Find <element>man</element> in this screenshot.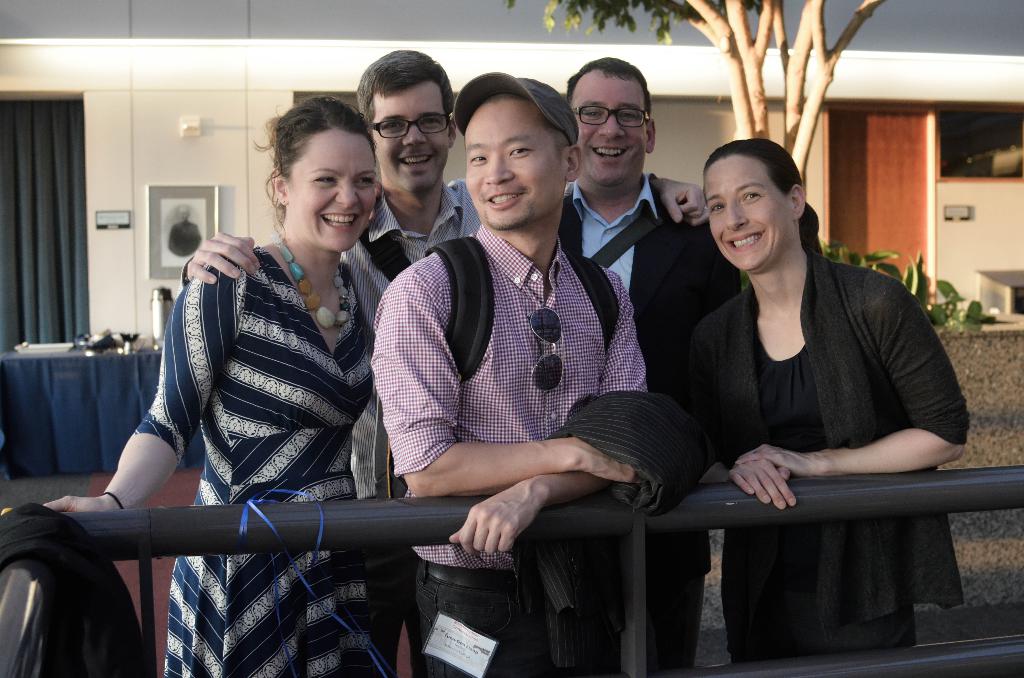
The bounding box for <element>man</element> is region(169, 50, 568, 677).
